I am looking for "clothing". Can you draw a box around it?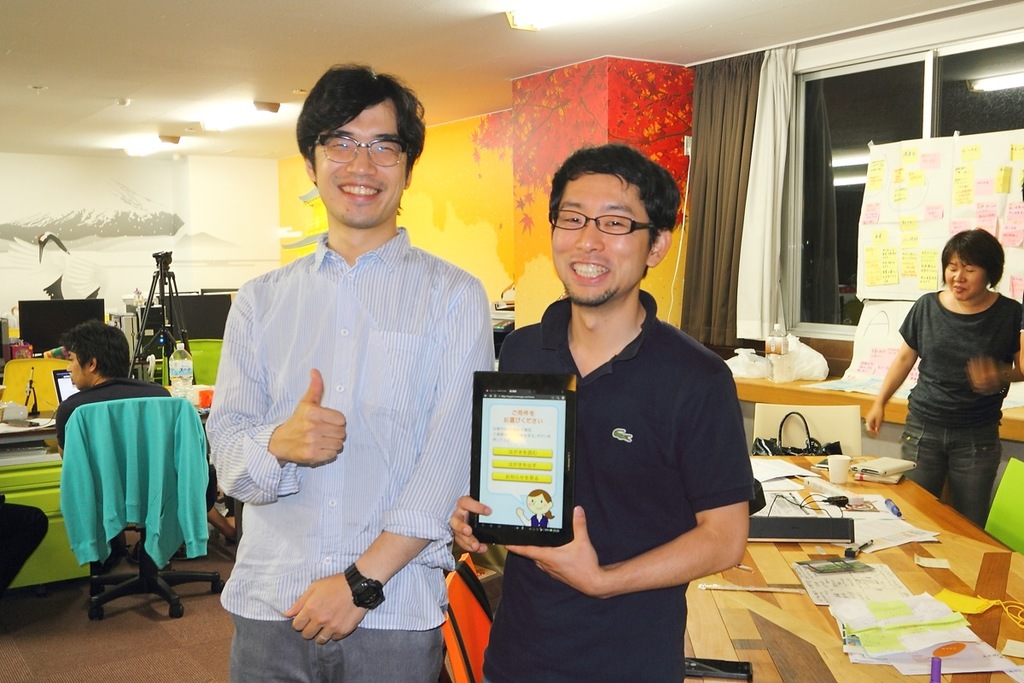
Sure, the bounding box is (900, 292, 1023, 528).
